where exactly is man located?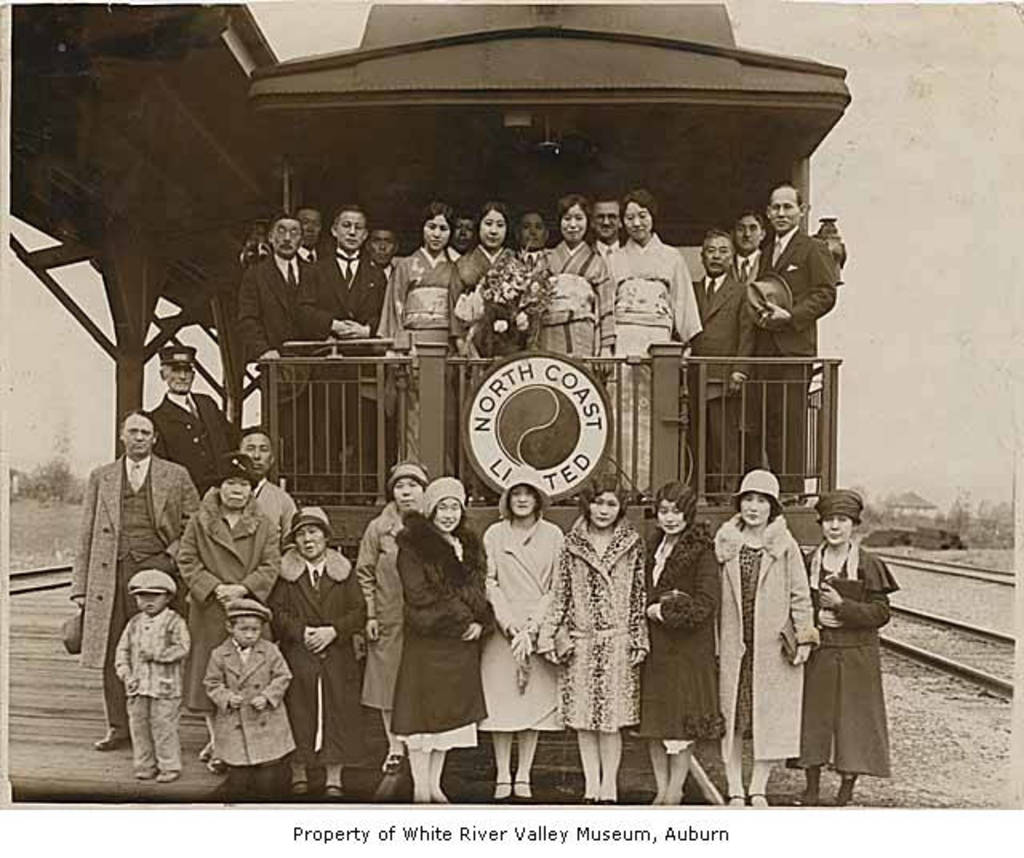
Its bounding box is 582/194/627/266.
